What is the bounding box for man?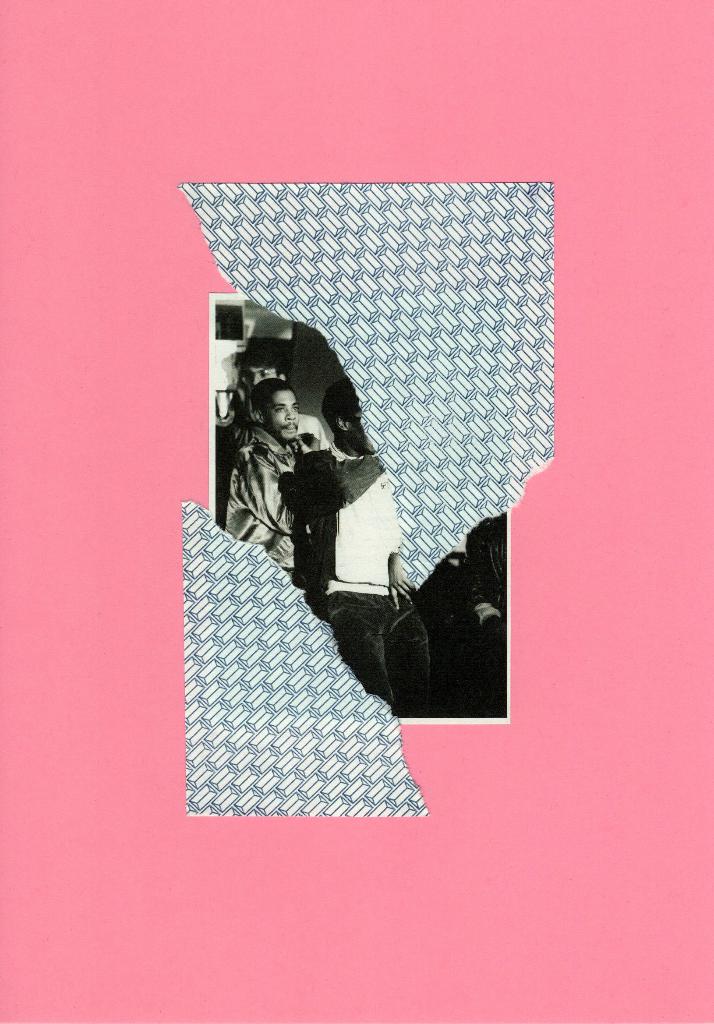
[291, 382, 425, 709].
